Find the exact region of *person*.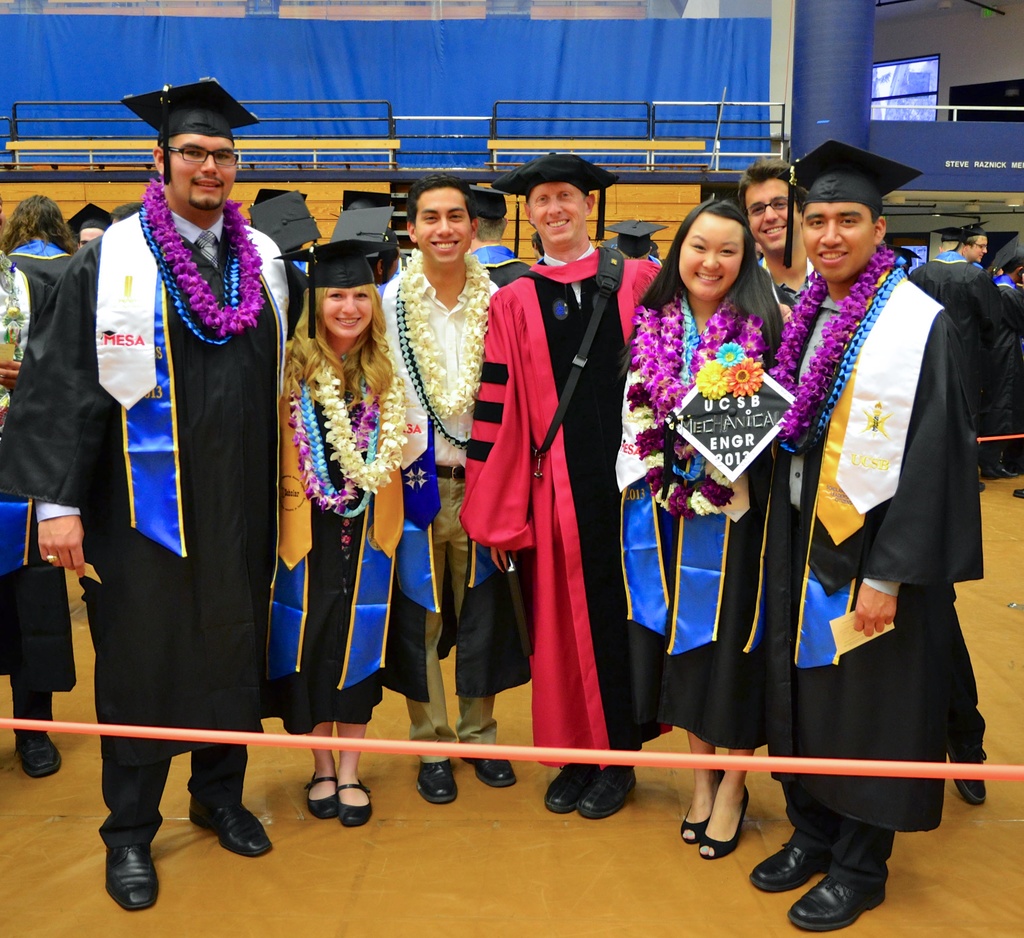
Exact region: {"x1": 614, "y1": 196, "x2": 796, "y2": 861}.
